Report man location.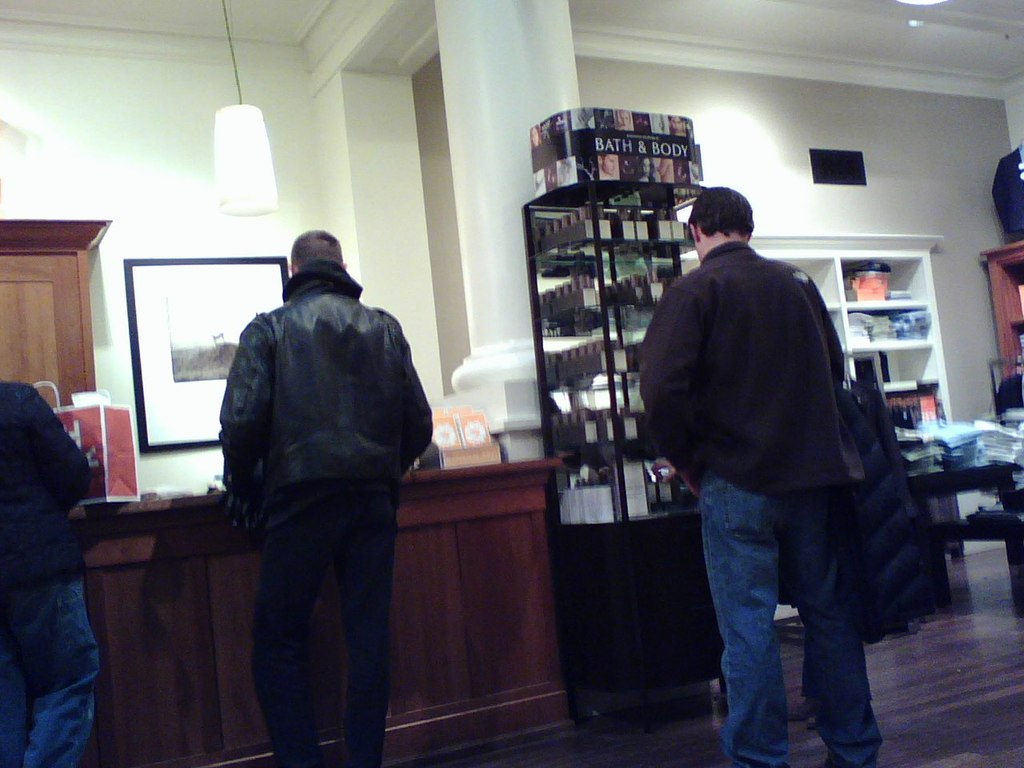
Report: left=634, top=178, right=887, bottom=767.
